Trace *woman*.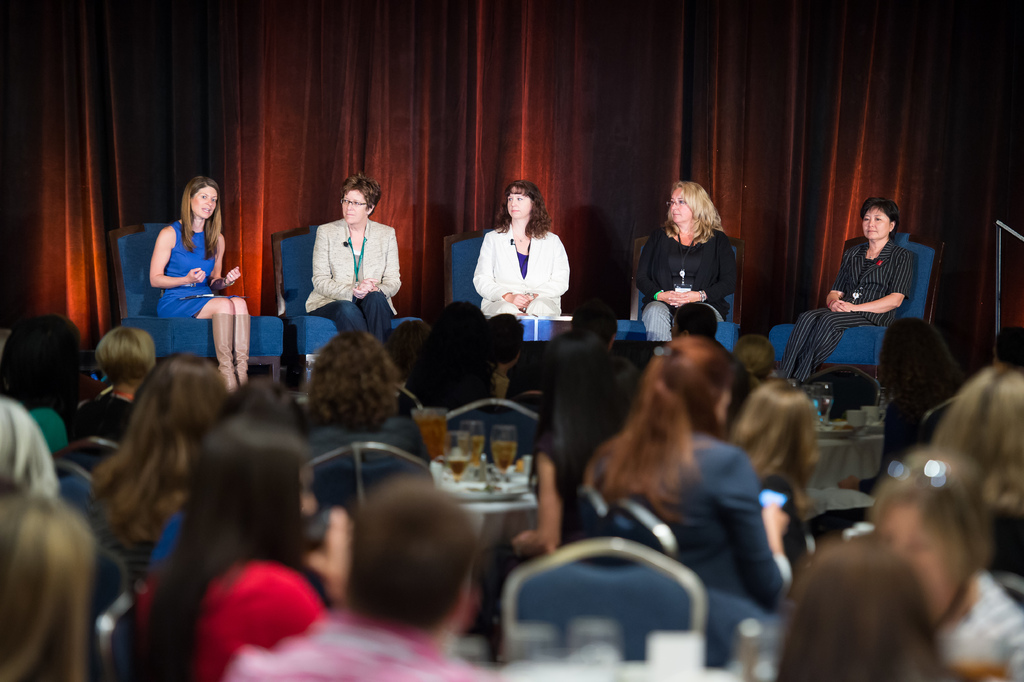
Traced to bbox=(939, 363, 1023, 569).
